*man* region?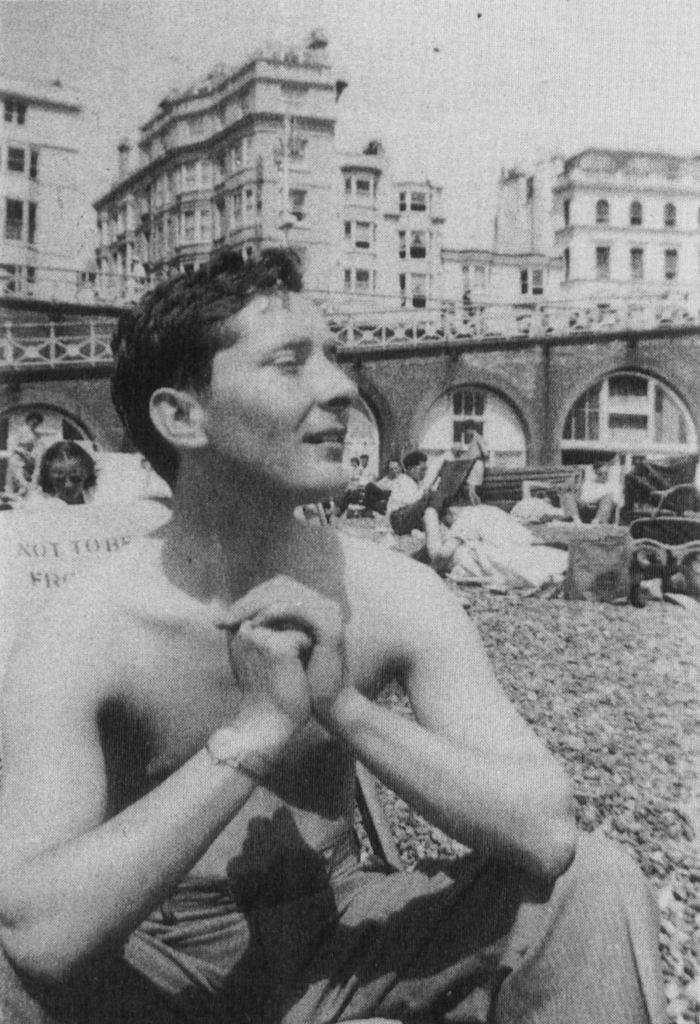
[x1=360, y1=458, x2=408, y2=519]
